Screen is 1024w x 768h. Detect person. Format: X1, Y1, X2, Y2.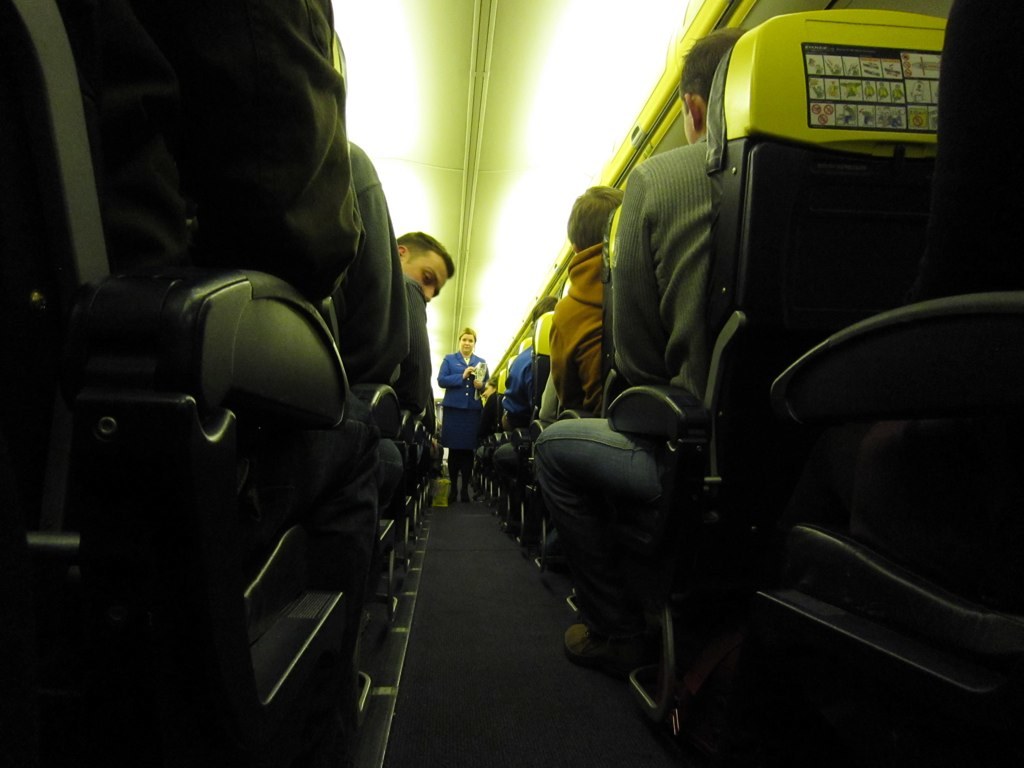
486, 294, 562, 515.
